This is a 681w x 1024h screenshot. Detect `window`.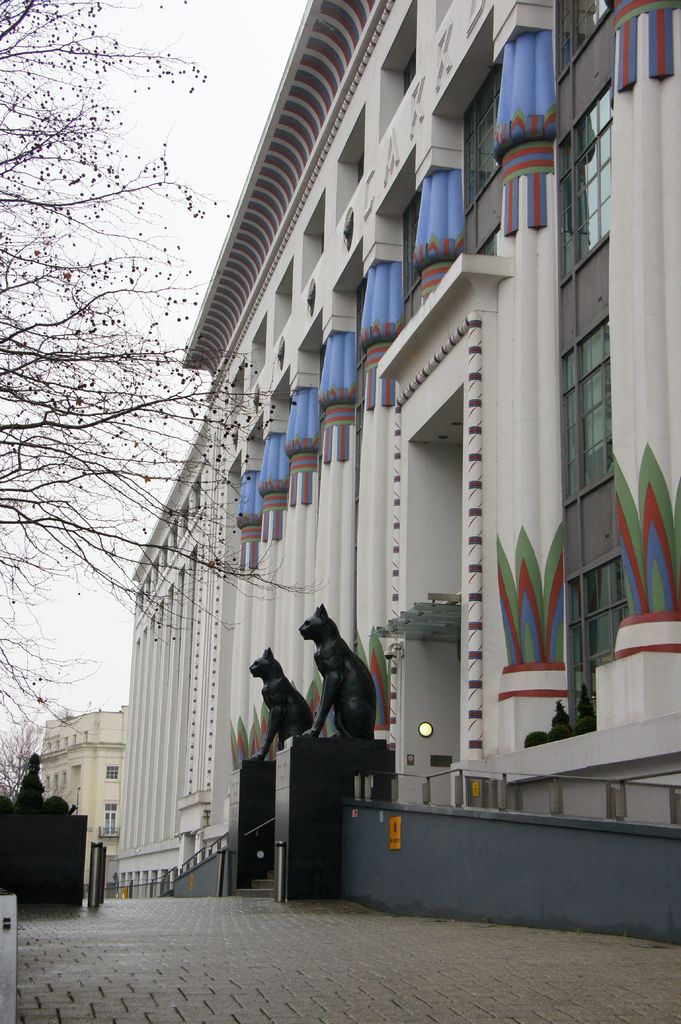
x1=533 y1=86 x2=611 y2=321.
